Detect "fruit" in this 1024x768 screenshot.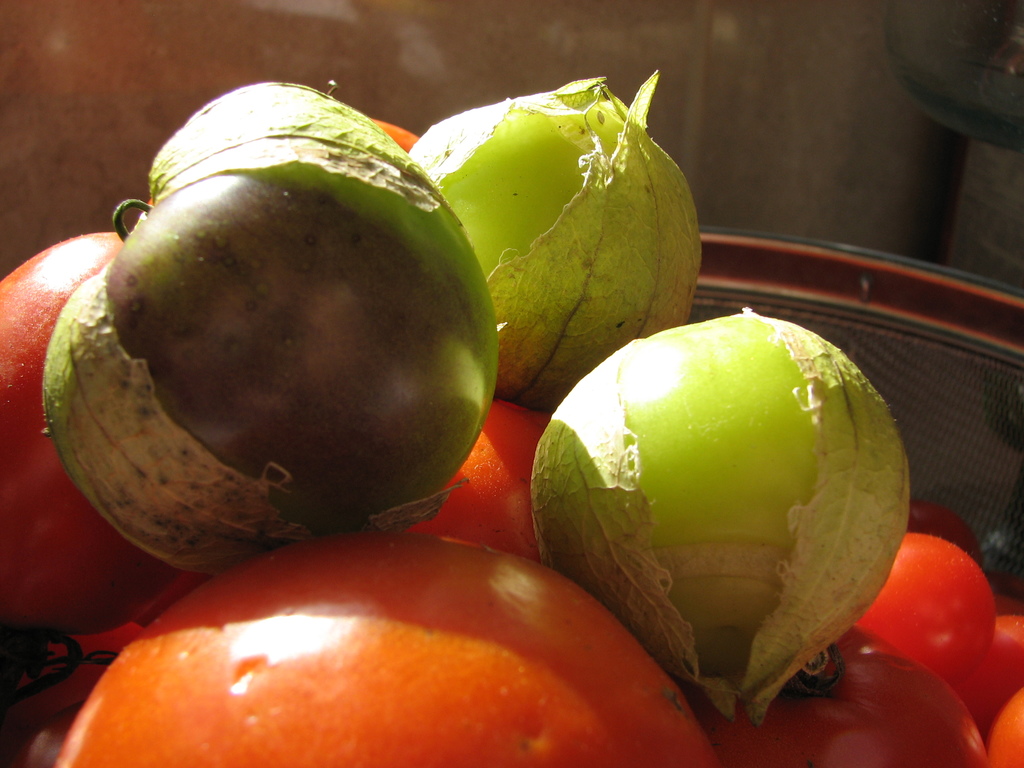
Detection: locate(49, 111, 494, 577).
